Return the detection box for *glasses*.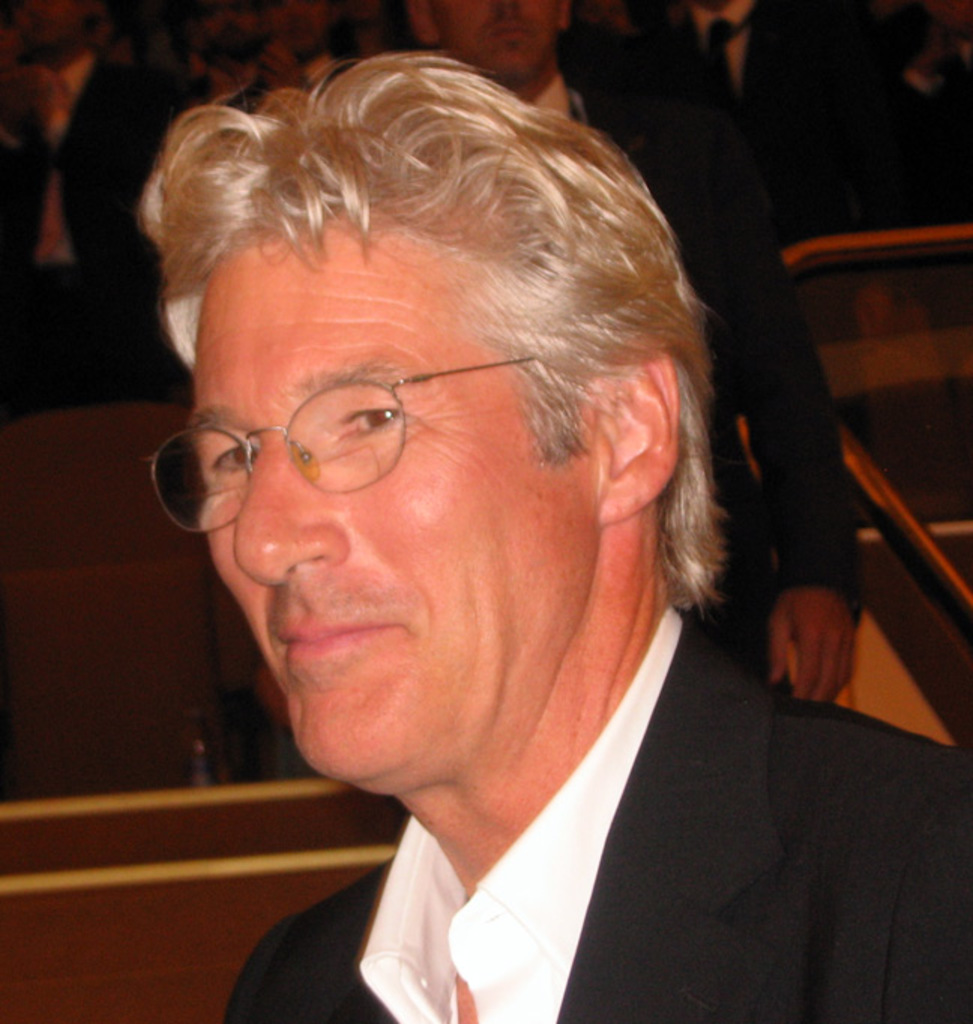
detection(167, 353, 529, 509).
